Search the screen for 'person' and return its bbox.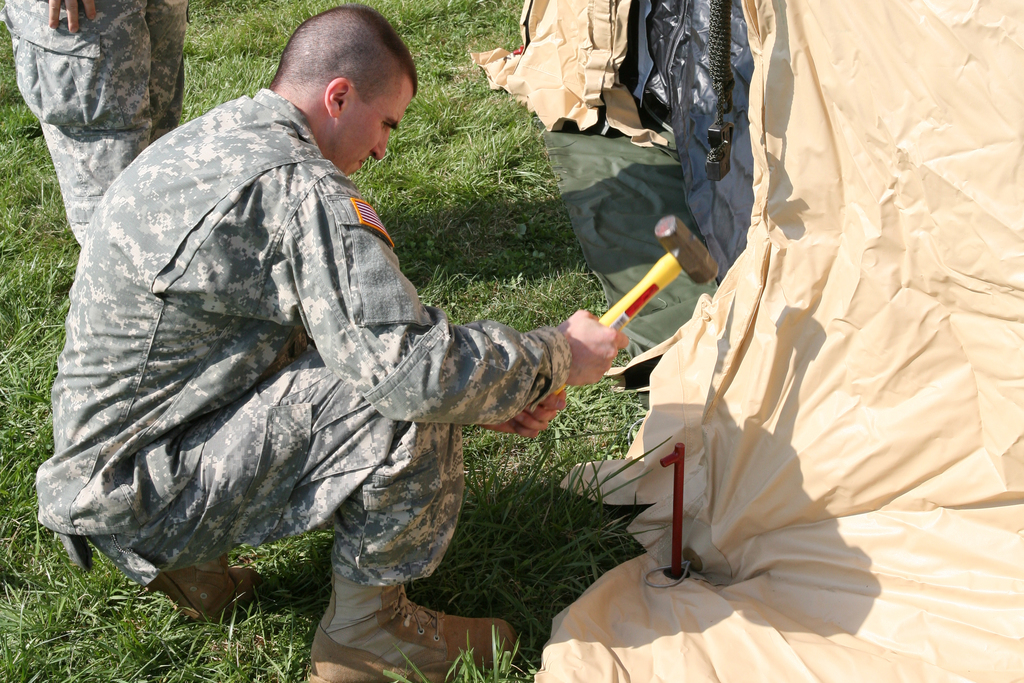
Found: bbox=(0, 0, 187, 252).
